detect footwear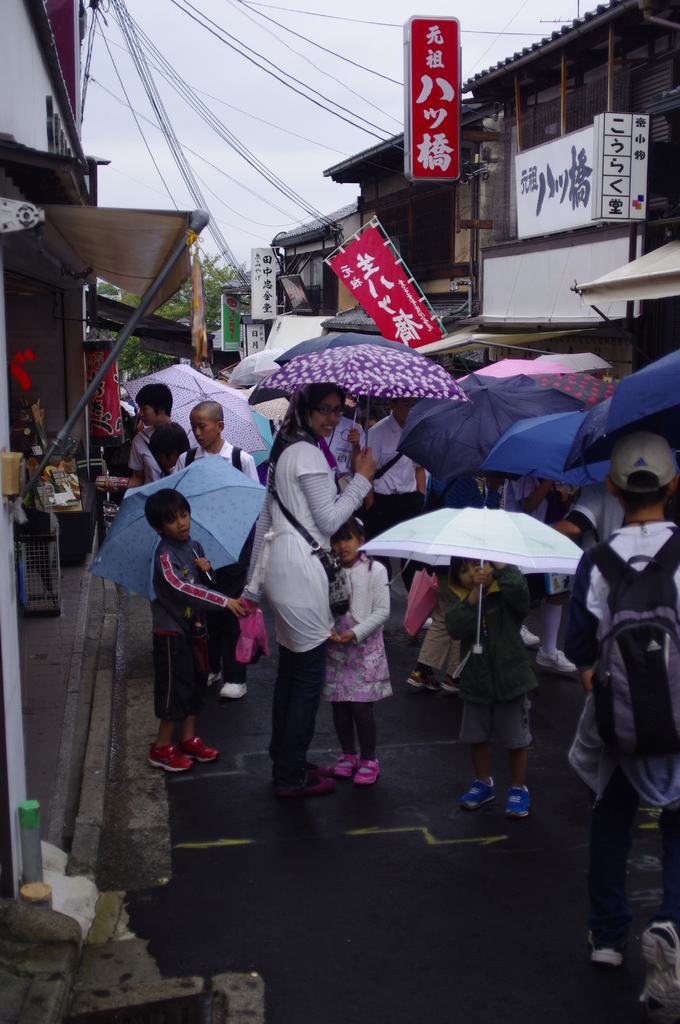
bbox(522, 623, 541, 652)
